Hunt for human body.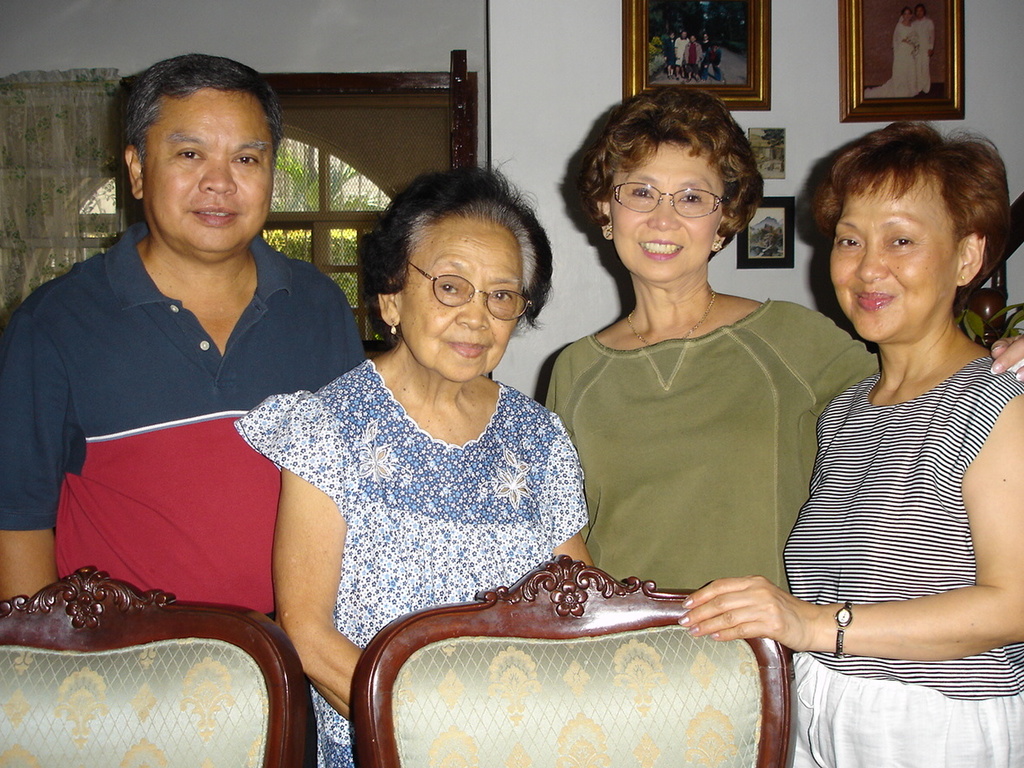
Hunted down at region(232, 358, 594, 767).
